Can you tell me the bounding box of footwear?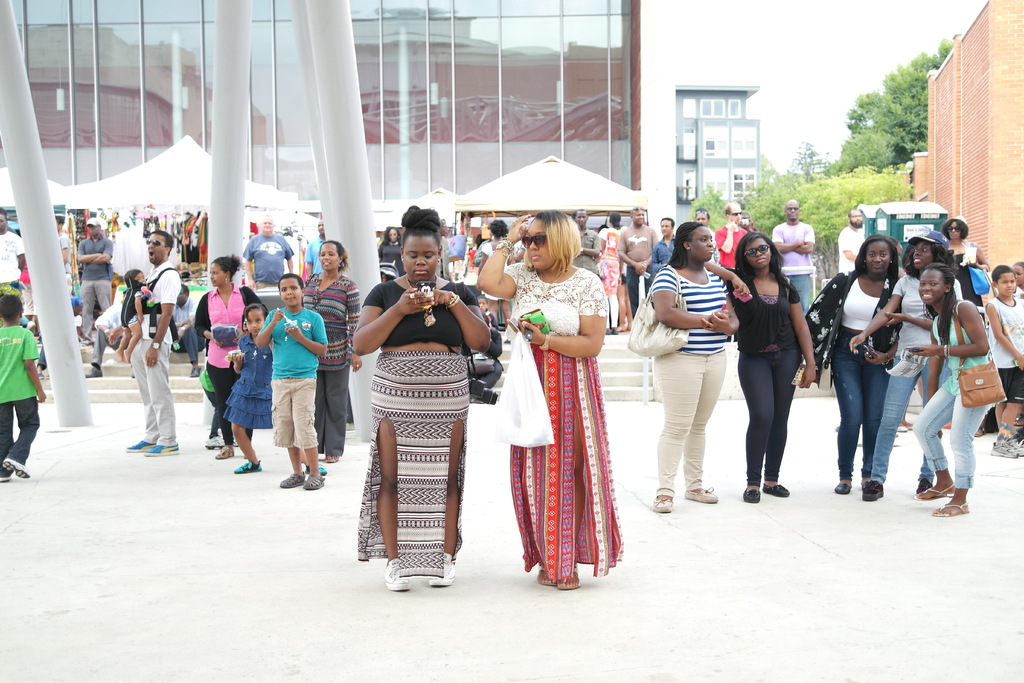
{"left": 218, "top": 440, "right": 238, "bottom": 460}.
